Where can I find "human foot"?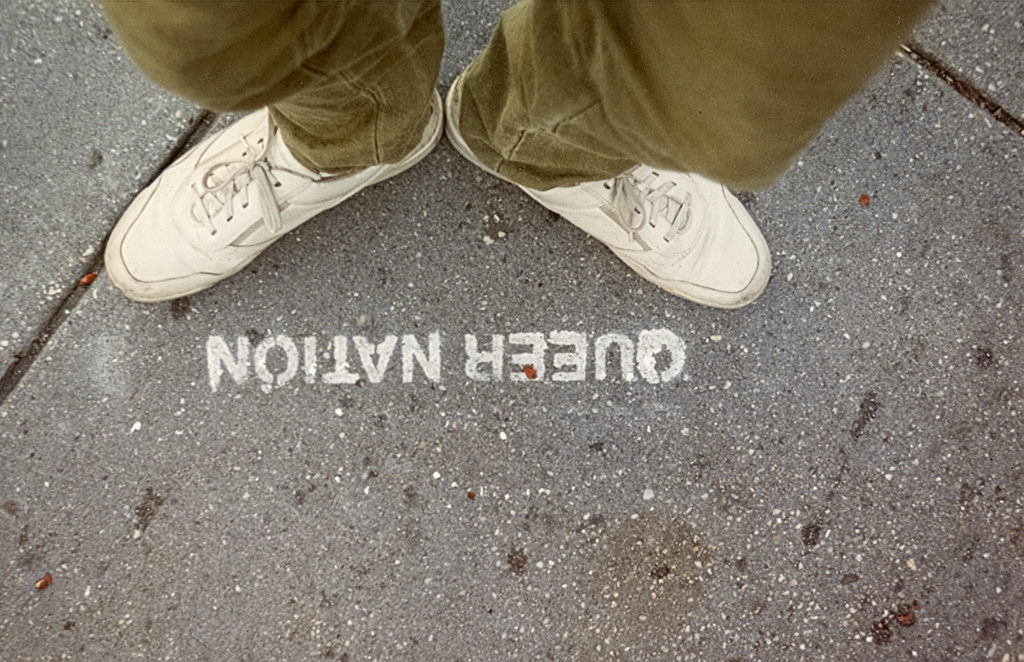
You can find it at {"left": 433, "top": 54, "right": 786, "bottom": 306}.
